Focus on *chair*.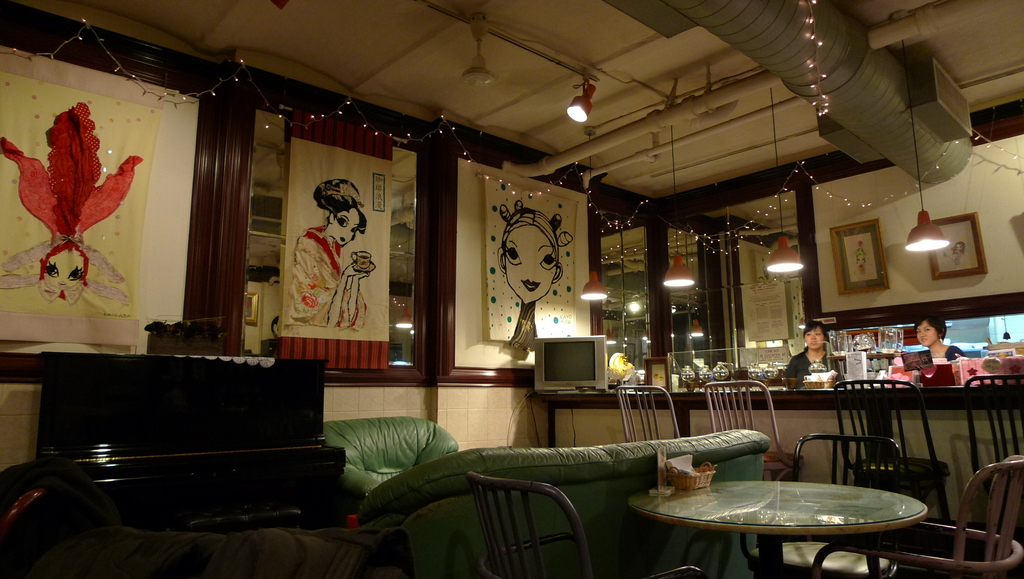
Focused at bbox=(816, 457, 1023, 578).
